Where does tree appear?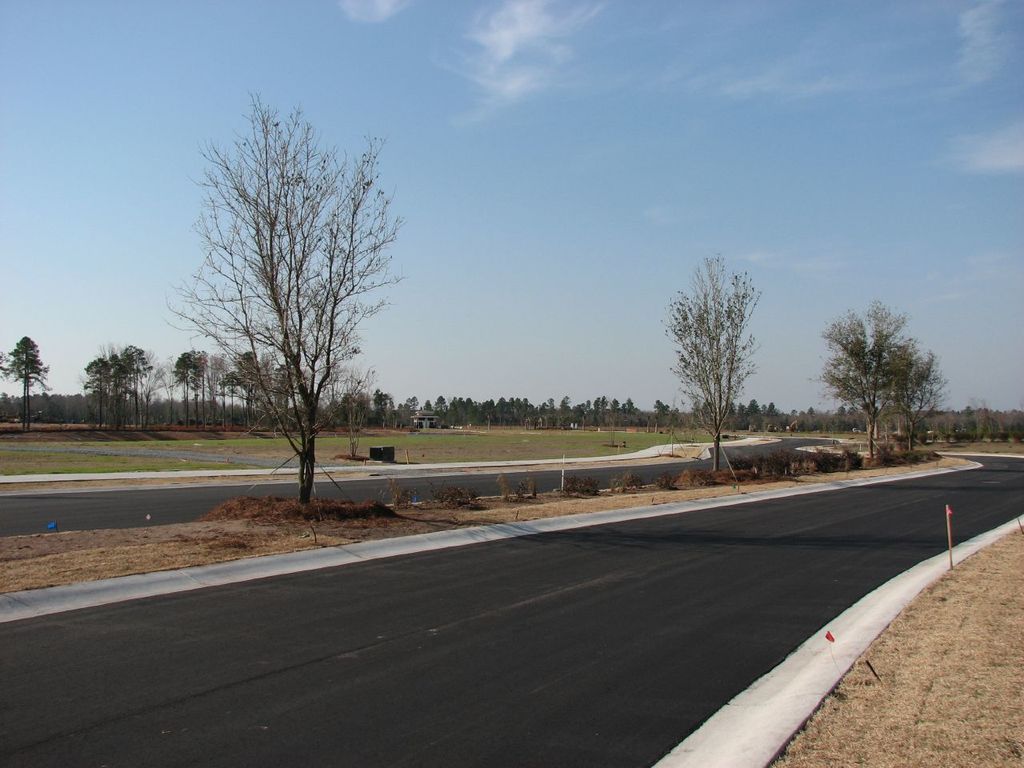
Appears at [558,393,572,410].
